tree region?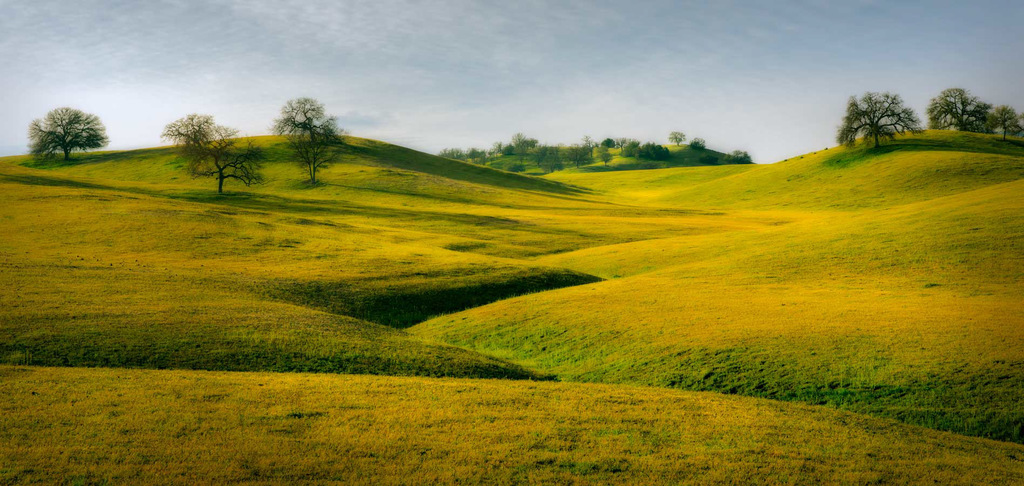
l=545, t=153, r=563, b=173
